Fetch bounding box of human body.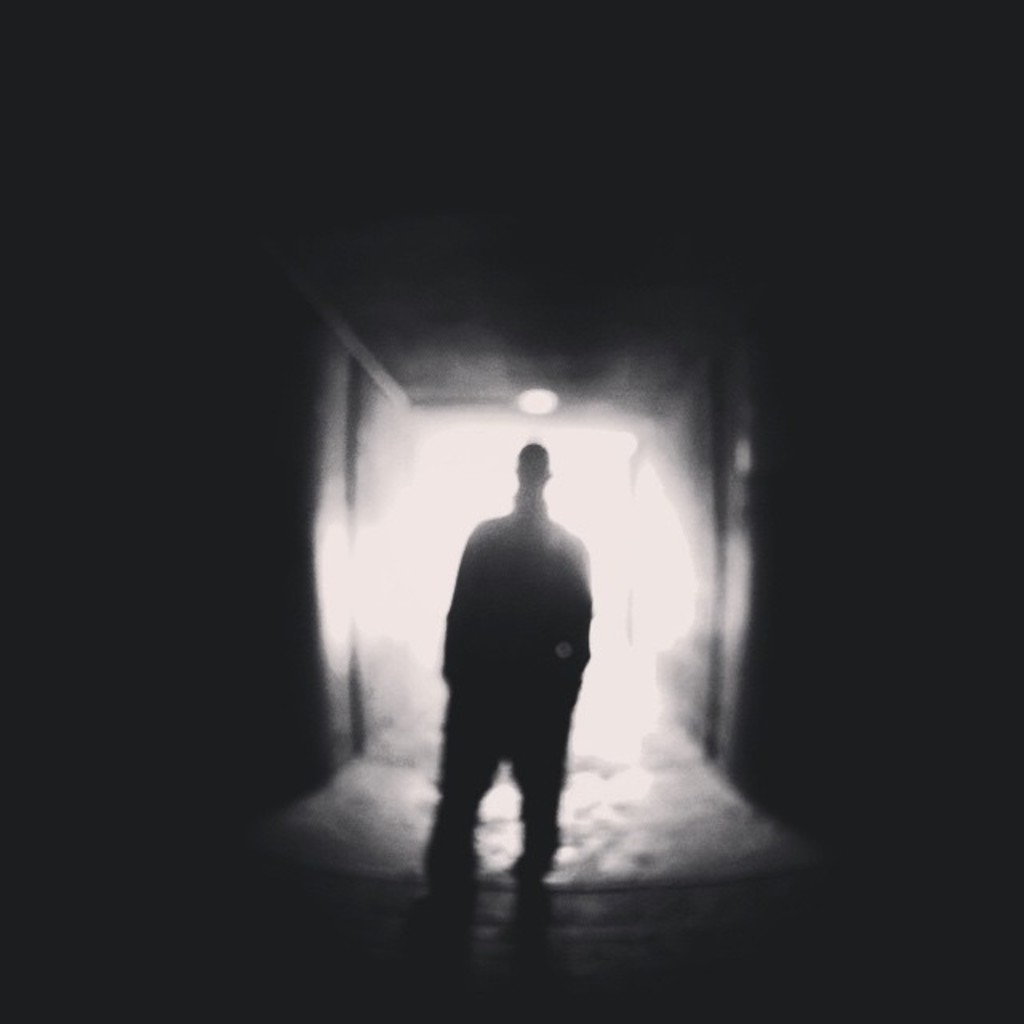
Bbox: BBox(422, 448, 610, 906).
